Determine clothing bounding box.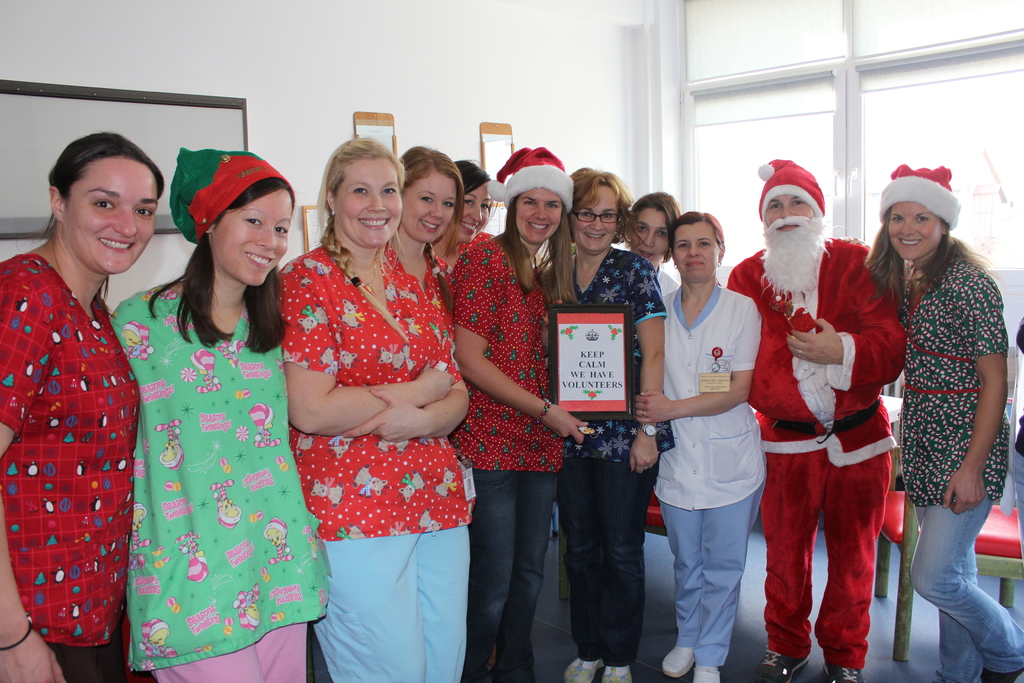
Determined: pyautogui.locateOnScreen(9, 215, 149, 663).
